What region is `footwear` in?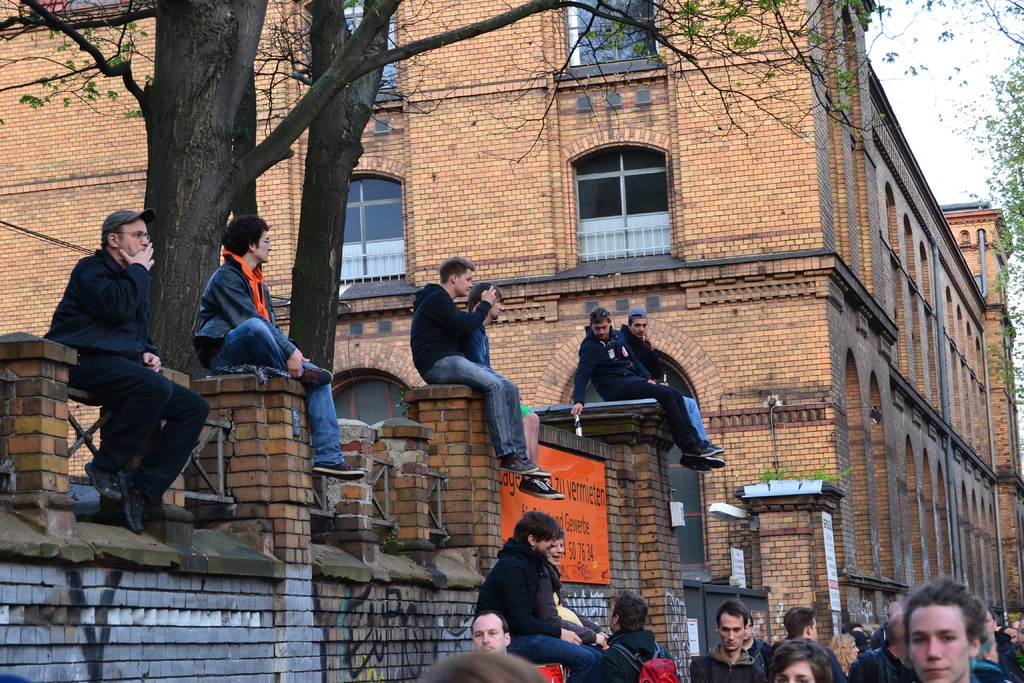
Rect(500, 451, 550, 480).
